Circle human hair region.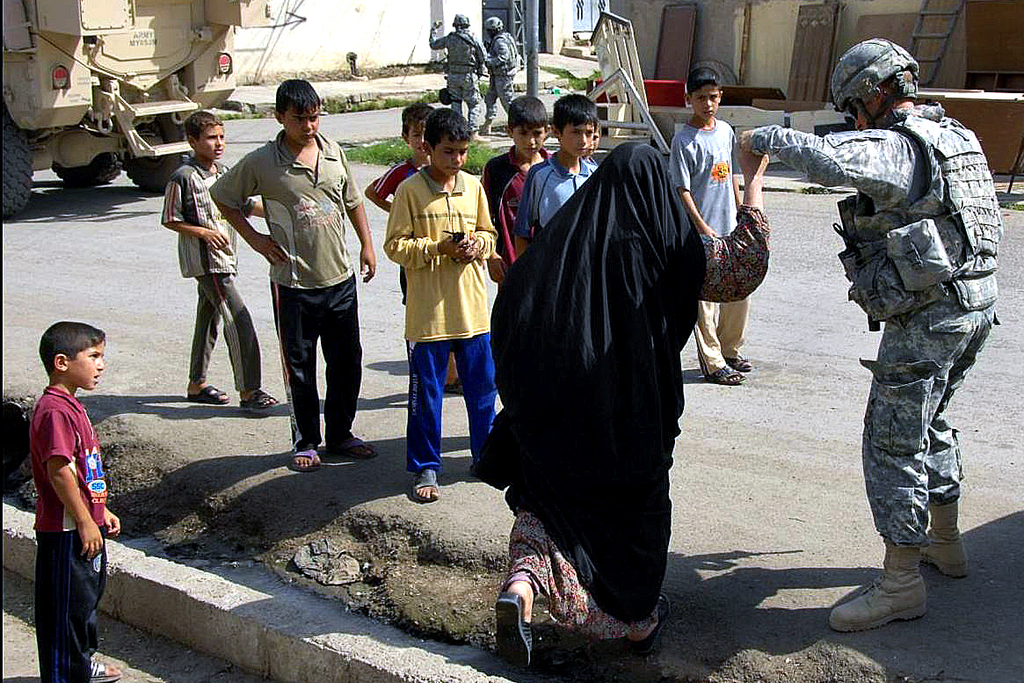
Region: <box>686,66,721,96</box>.
